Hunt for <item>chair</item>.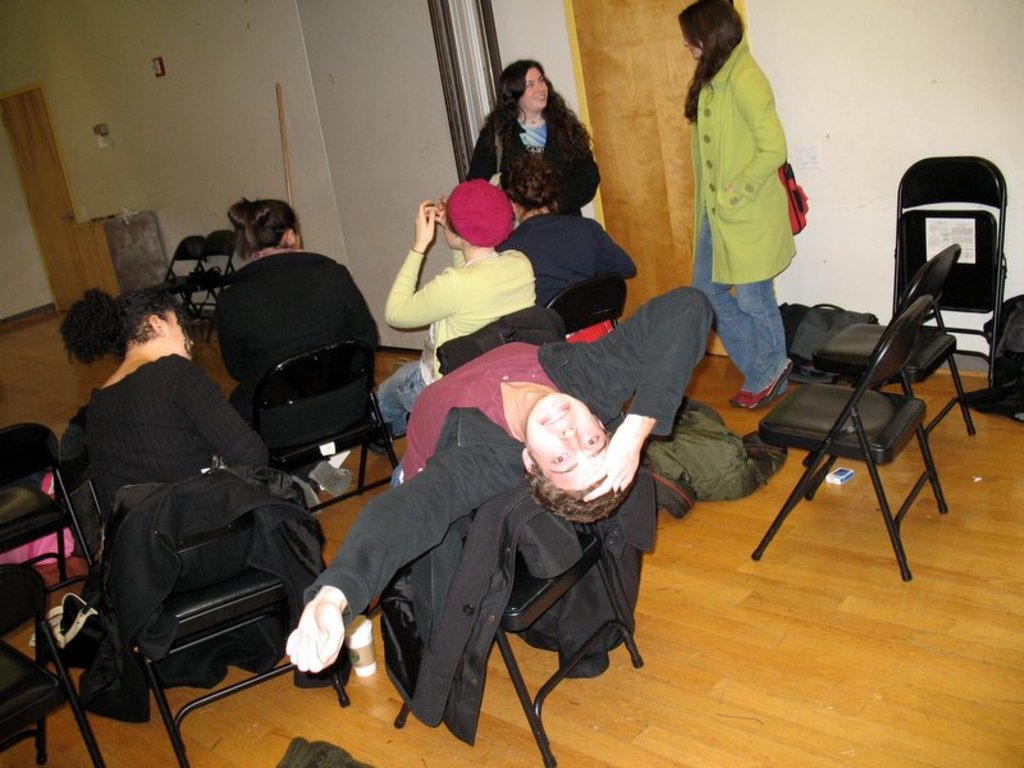
Hunted down at box=[179, 214, 241, 348].
